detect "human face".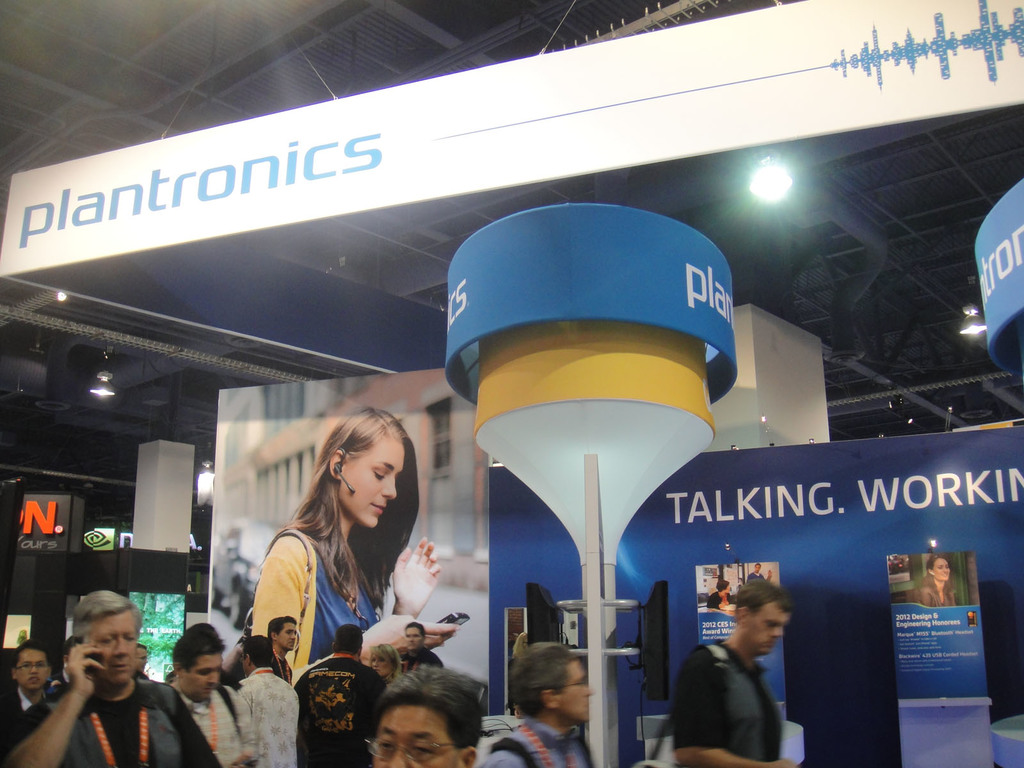
Detected at x1=17 y1=651 x2=47 y2=693.
